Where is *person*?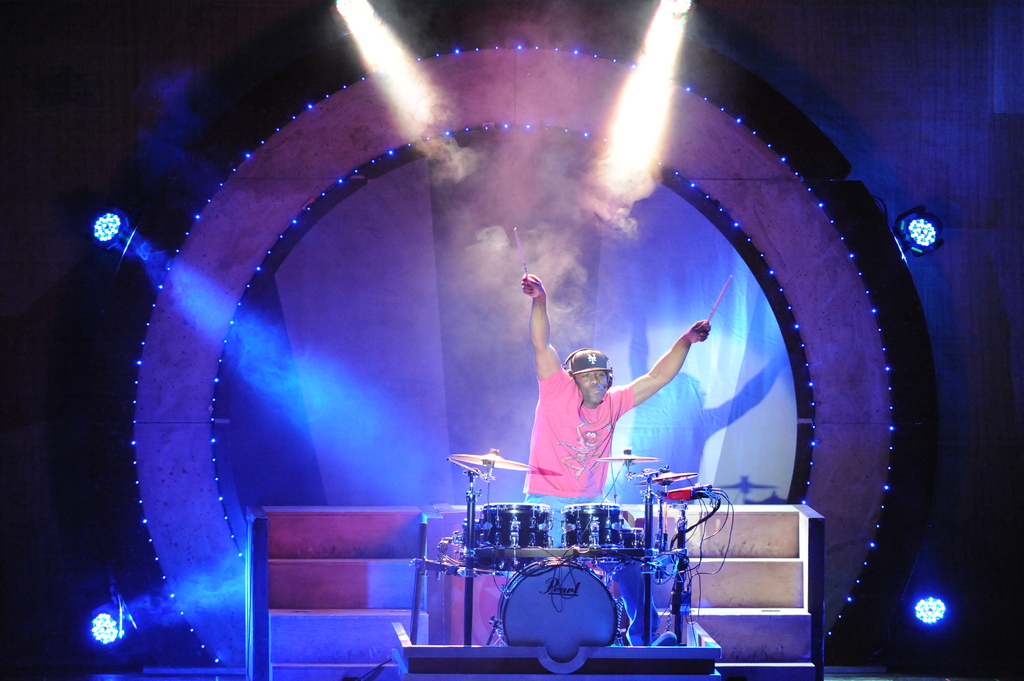
[left=490, top=266, right=712, bottom=543].
